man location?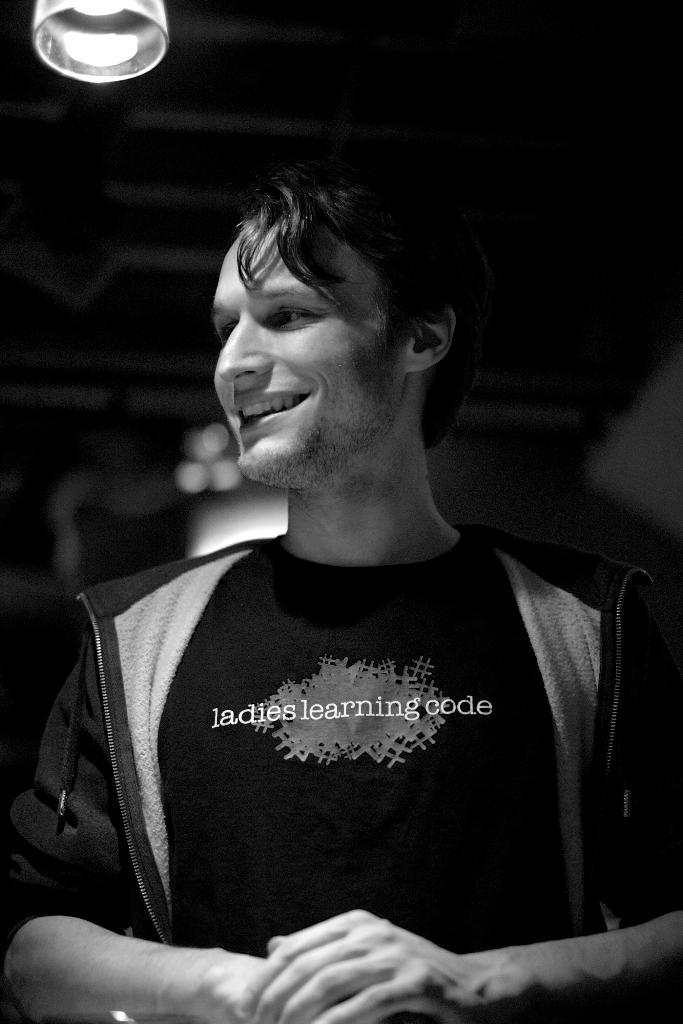
x1=35, y1=160, x2=668, y2=981
